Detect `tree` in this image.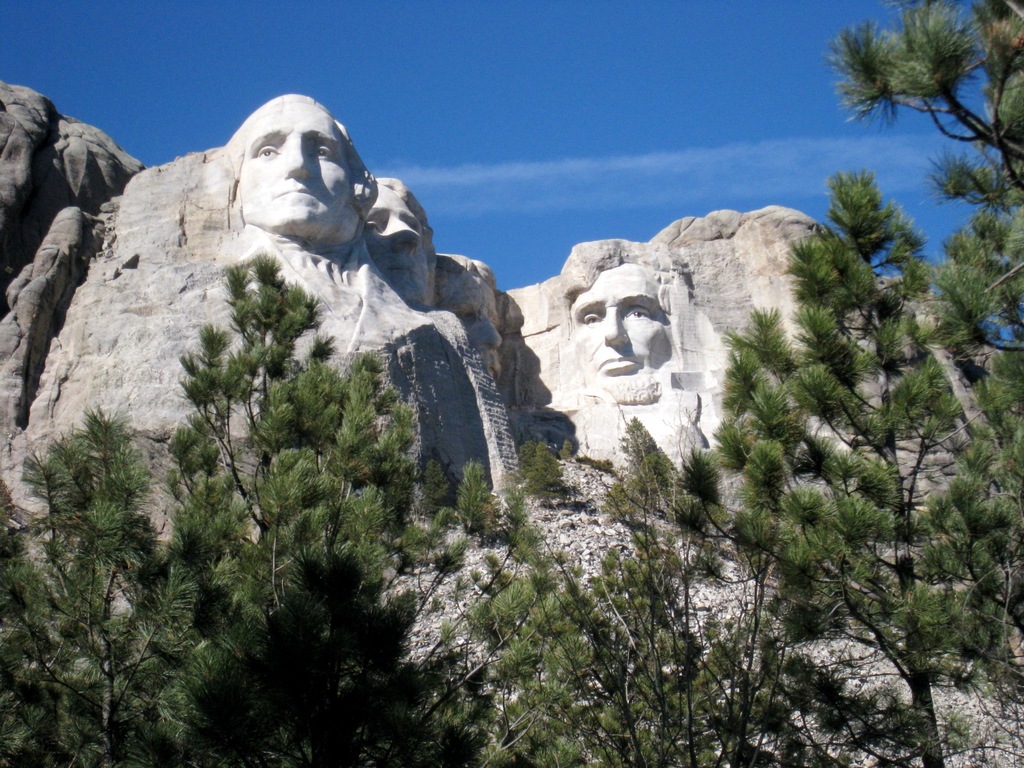
Detection: <region>439, 421, 790, 765</region>.
